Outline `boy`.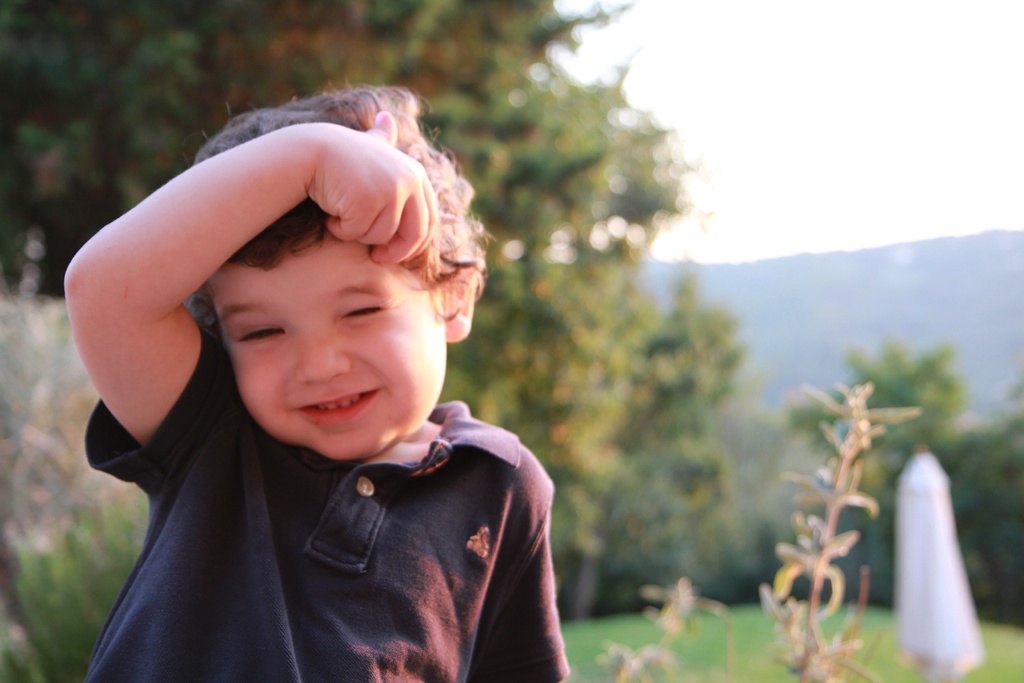
Outline: 63:82:566:682.
